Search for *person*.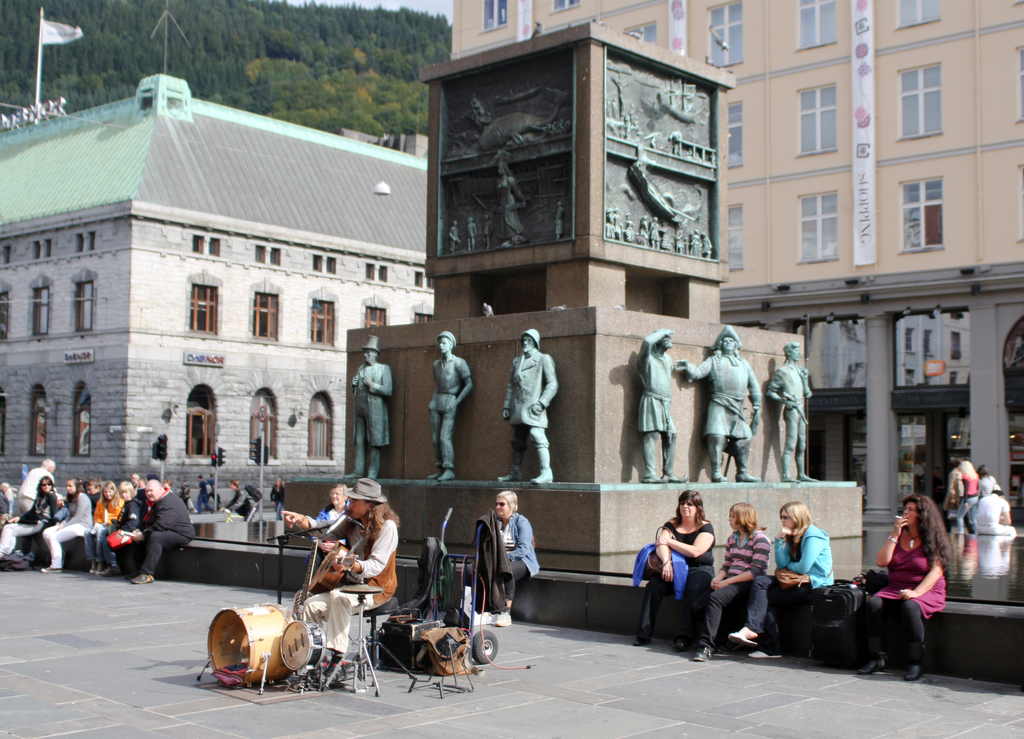
Found at {"left": 552, "top": 201, "right": 559, "bottom": 241}.
